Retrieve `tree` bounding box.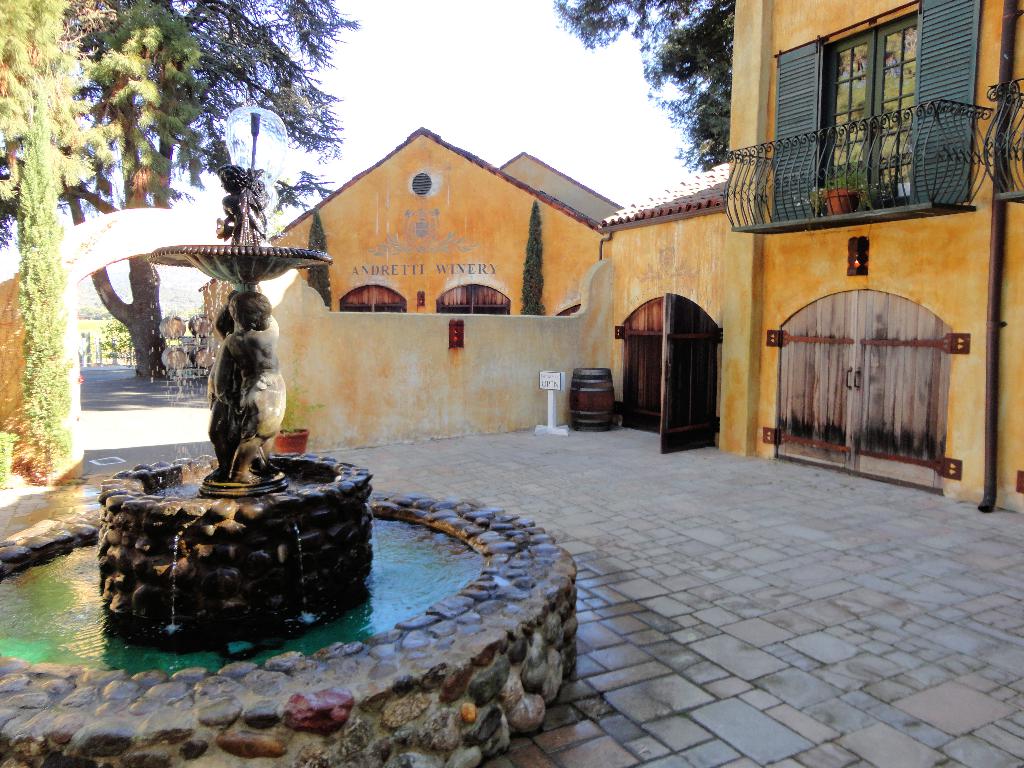
Bounding box: (left=550, top=0, right=733, bottom=170).
